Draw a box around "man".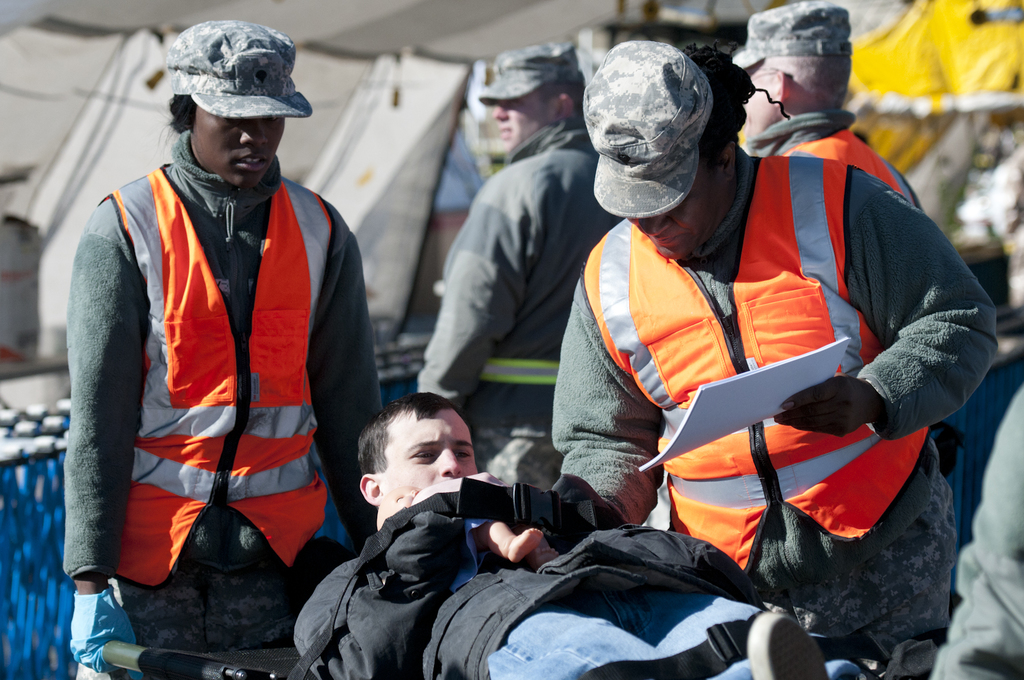
<region>300, 393, 854, 679</region>.
